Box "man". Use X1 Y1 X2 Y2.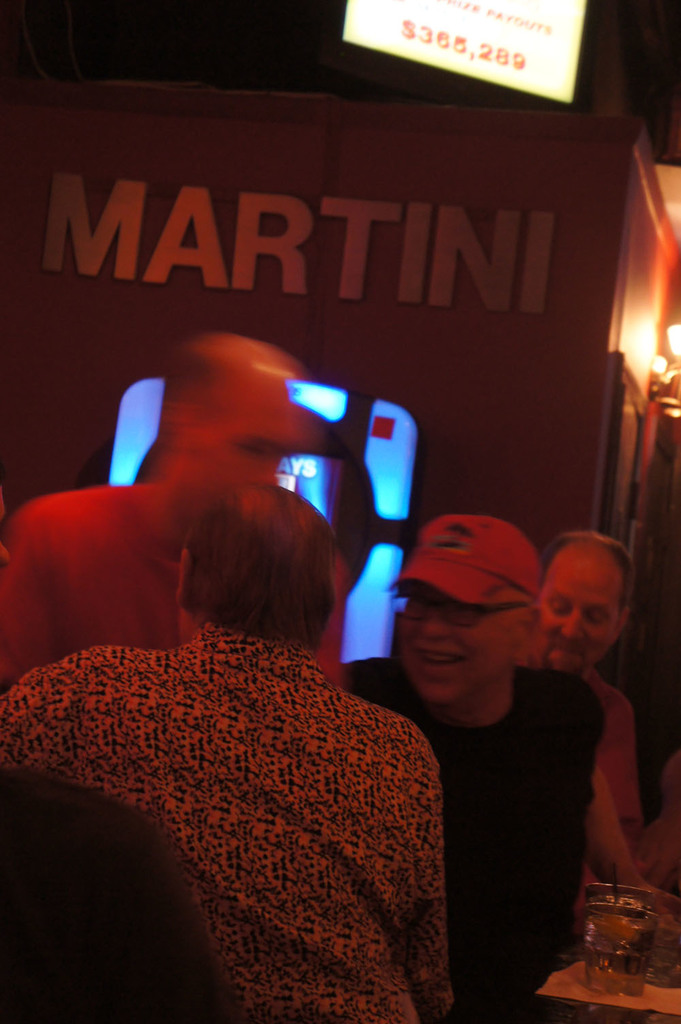
0 485 450 1023.
